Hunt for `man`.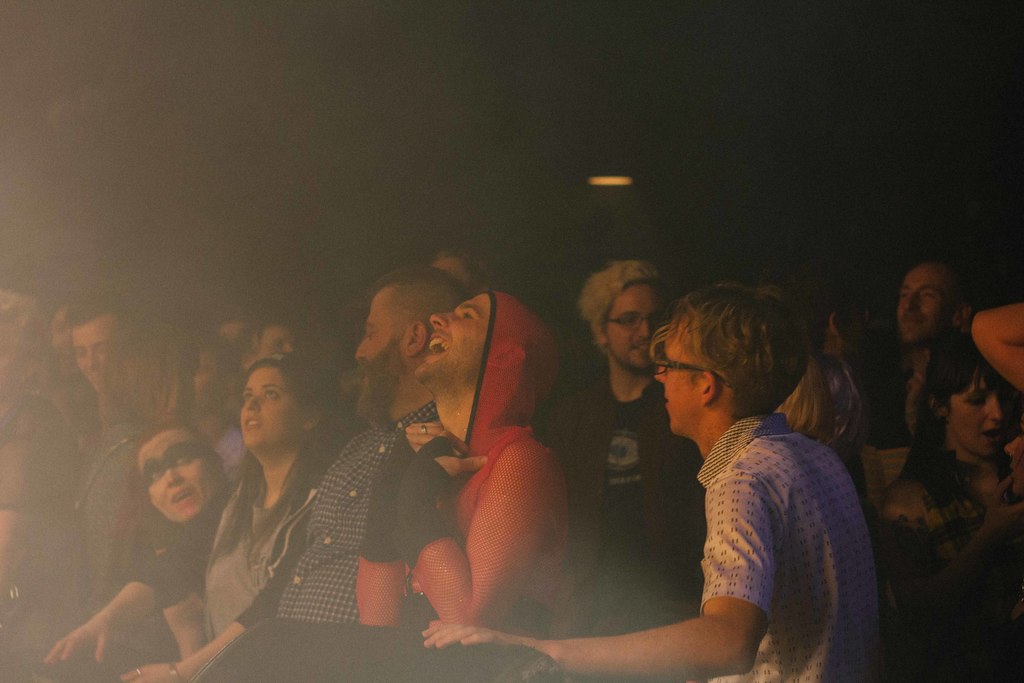
Hunted down at (855, 252, 977, 529).
